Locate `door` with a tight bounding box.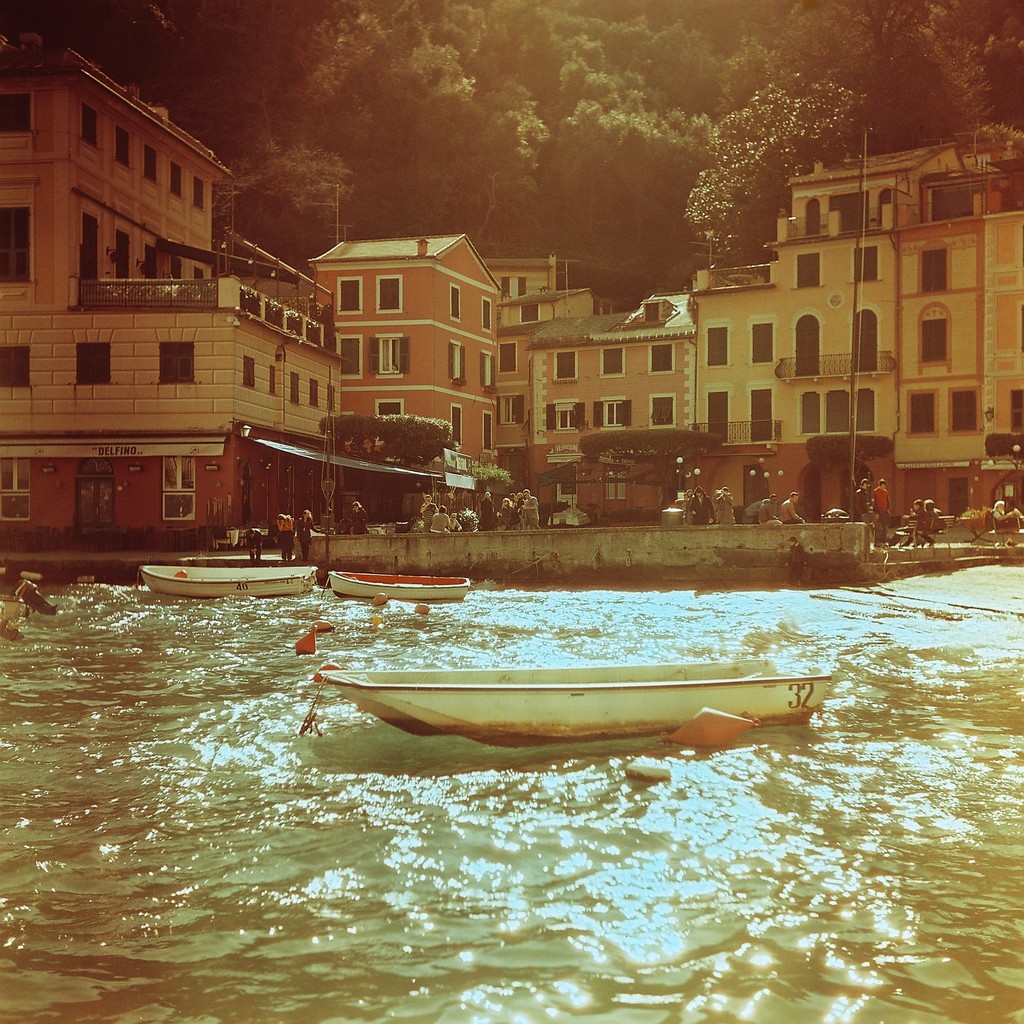
select_region(557, 461, 580, 509).
